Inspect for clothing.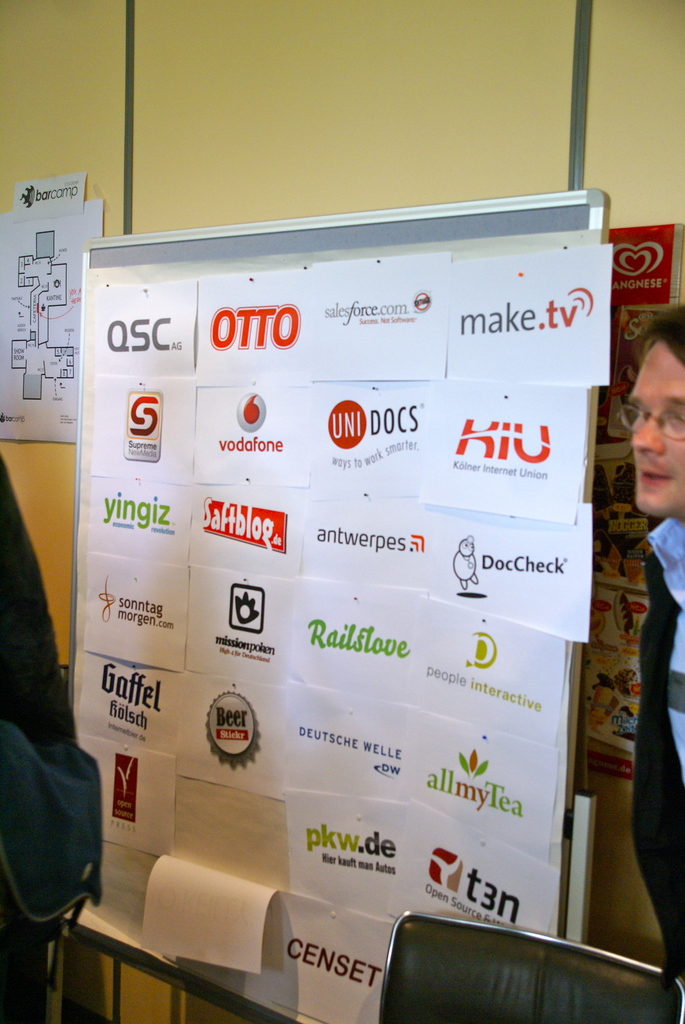
Inspection: locate(624, 510, 684, 1018).
